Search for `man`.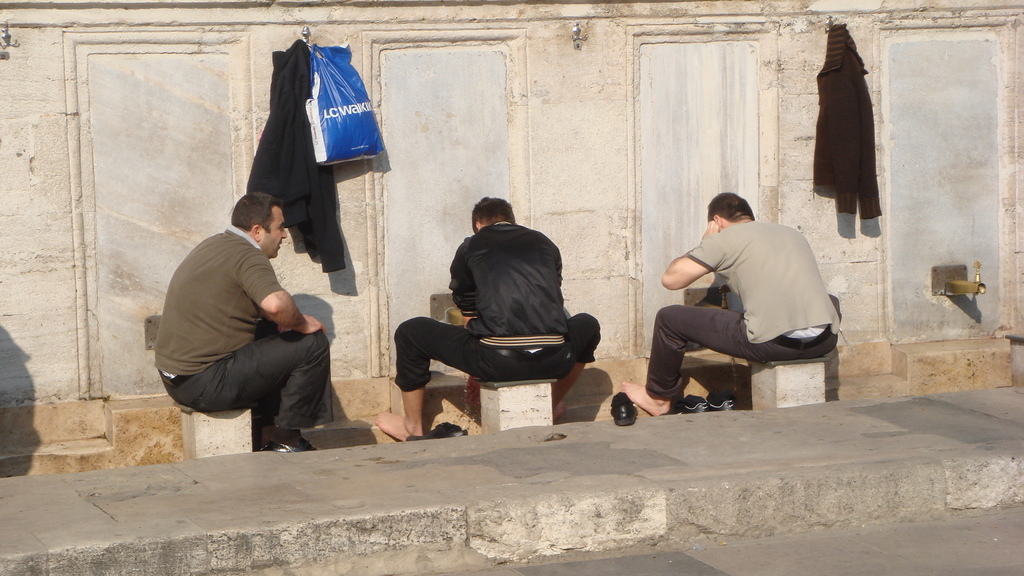
Found at locate(383, 193, 607, 440).
